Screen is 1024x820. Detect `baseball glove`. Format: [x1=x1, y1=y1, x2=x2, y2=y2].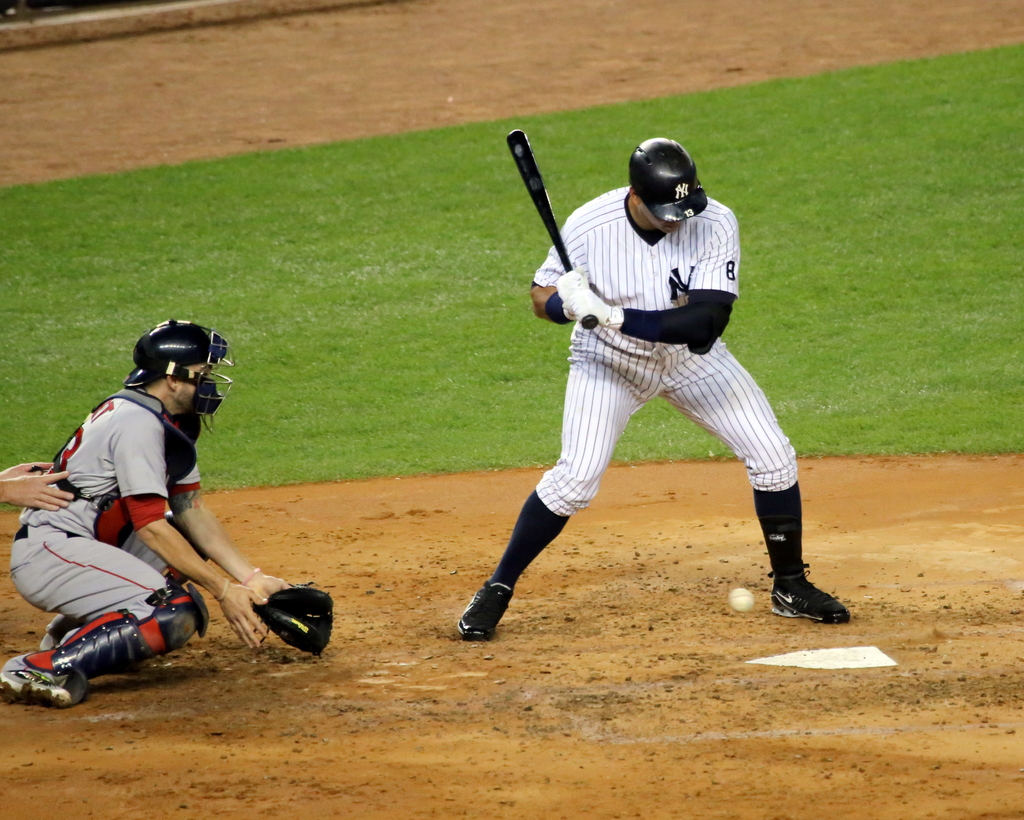
[x1=565, y1=288, x2=623, y2=332].
